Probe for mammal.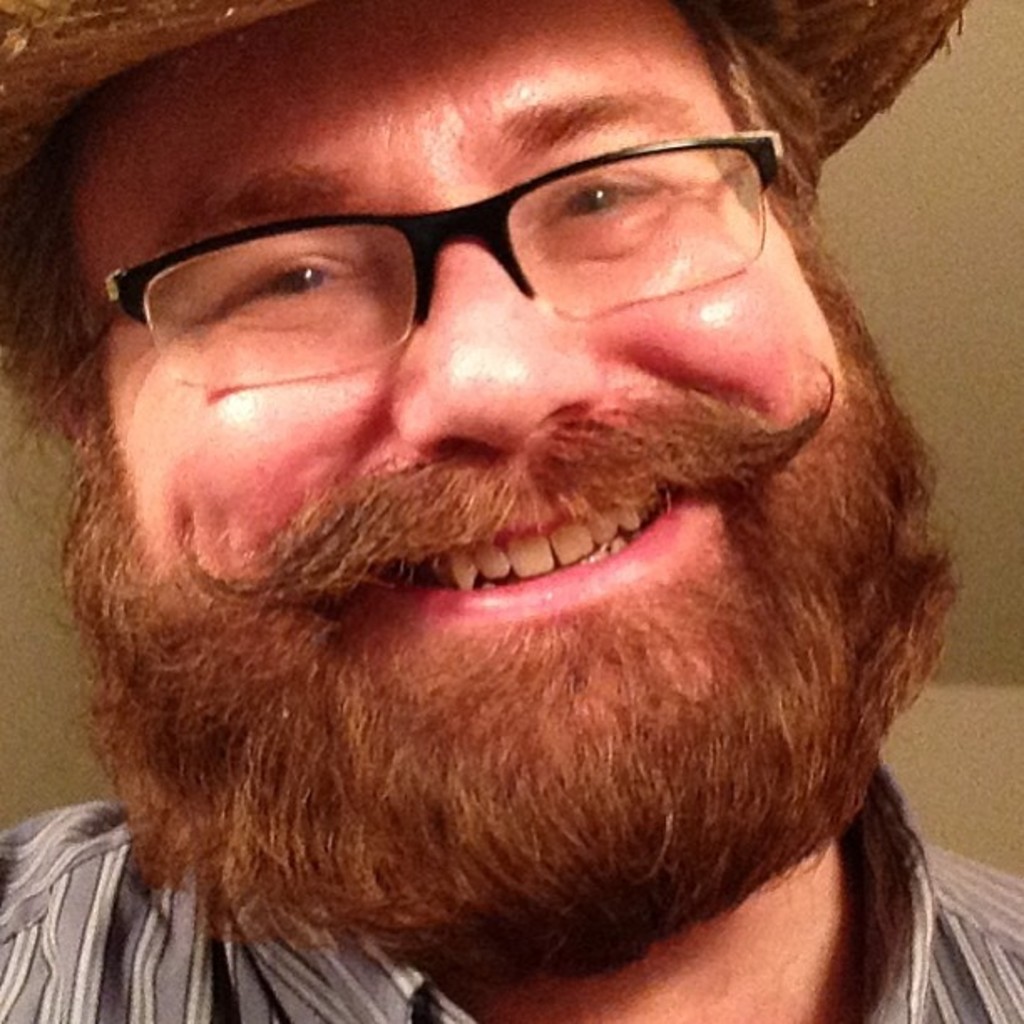
Probe result: x1=0, y1=0, x2=1022, y2=1022.
